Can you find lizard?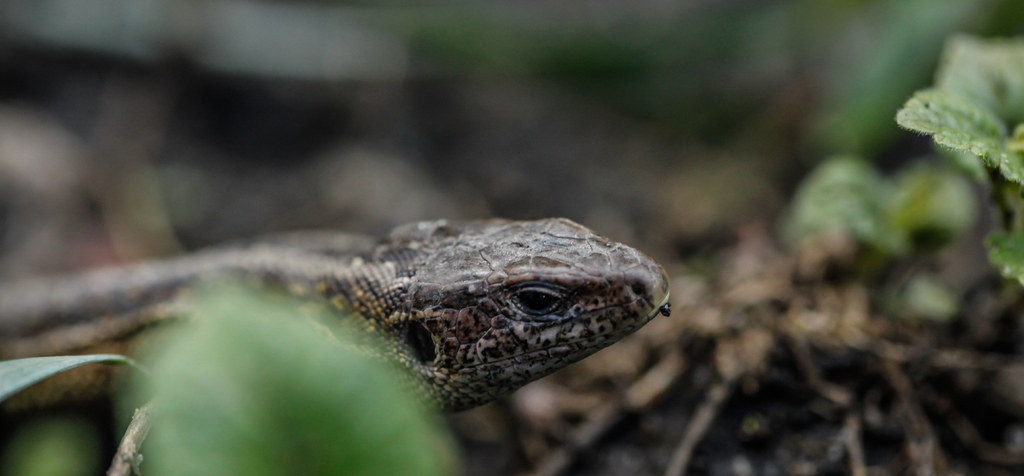
Yes, bounding box: [x1=1, y1=216, x2=673, y2=475].
